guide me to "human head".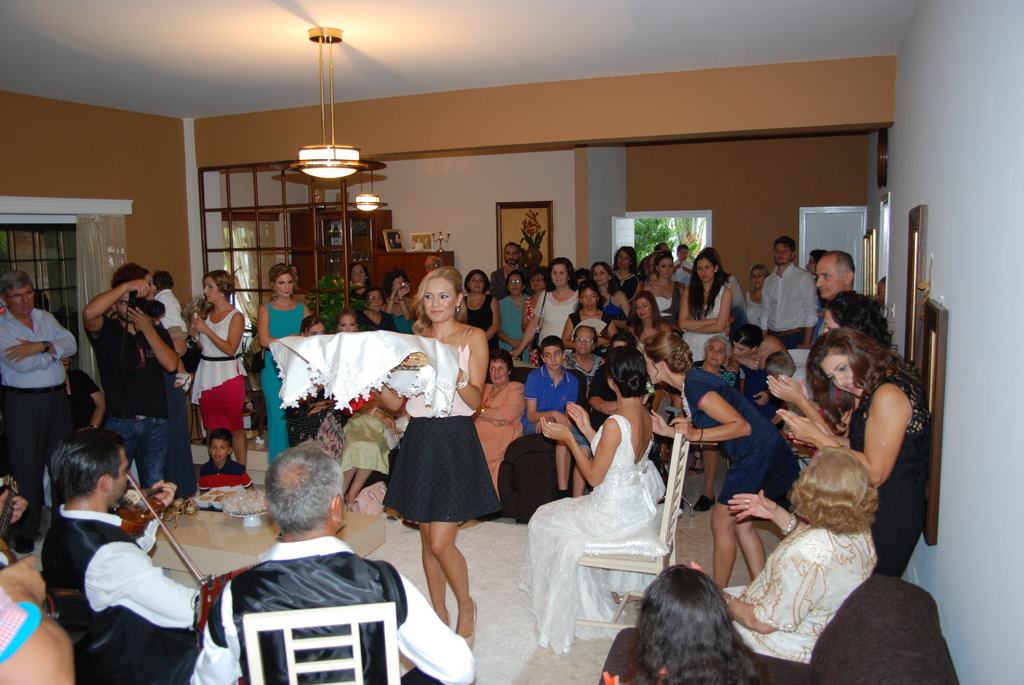
Guidance: 466/269/488/293.
